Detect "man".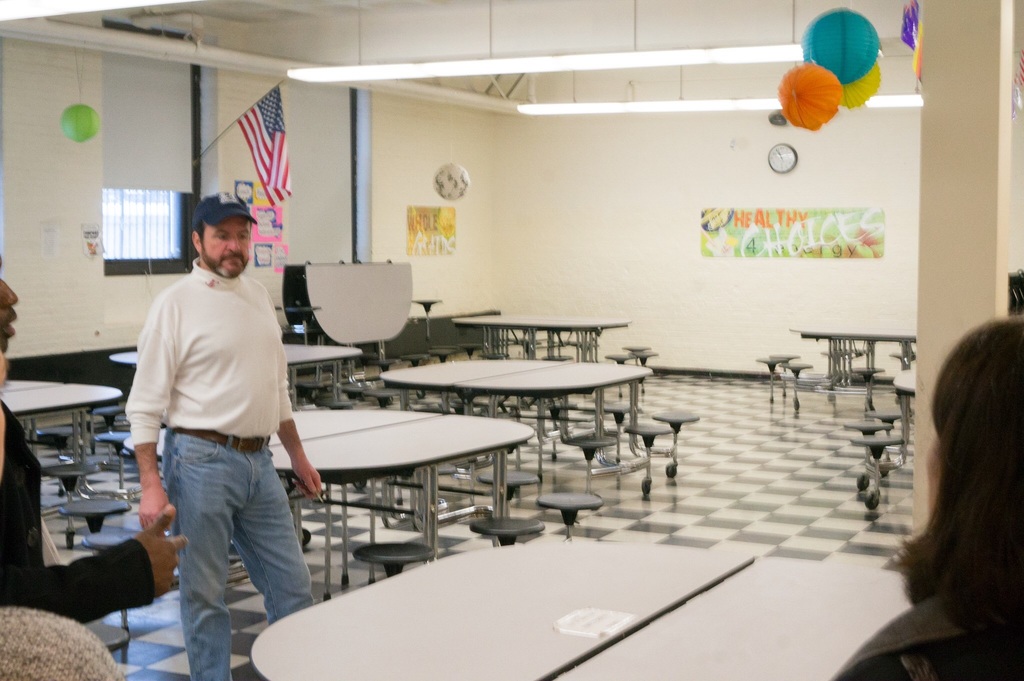
Detected at left=0, top=245, right=178, bottom=627.
